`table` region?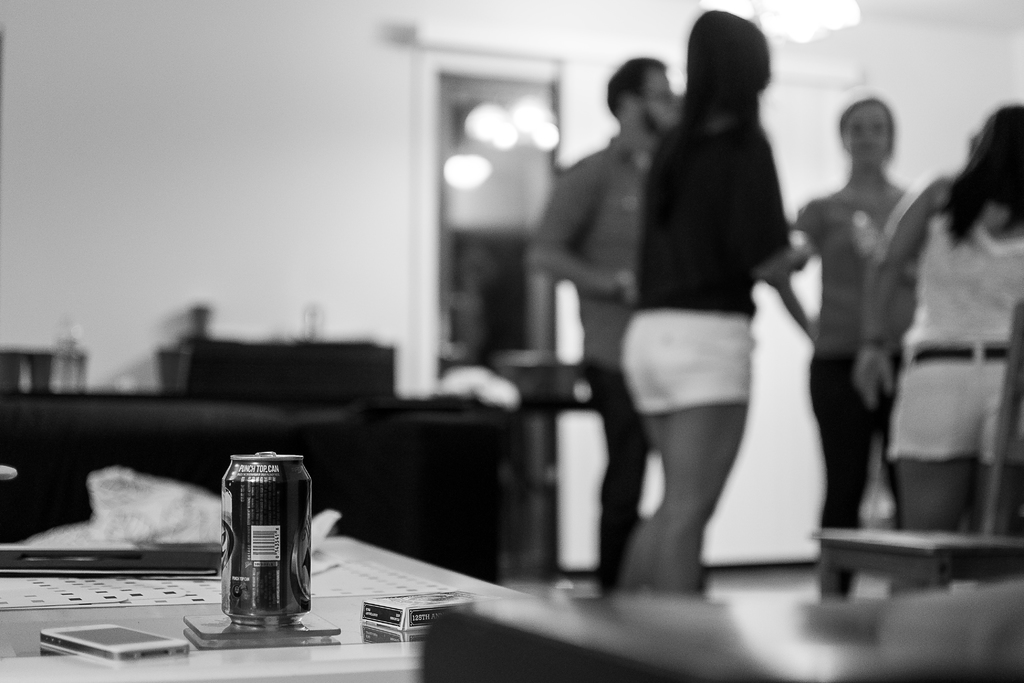
0 514 540 682
